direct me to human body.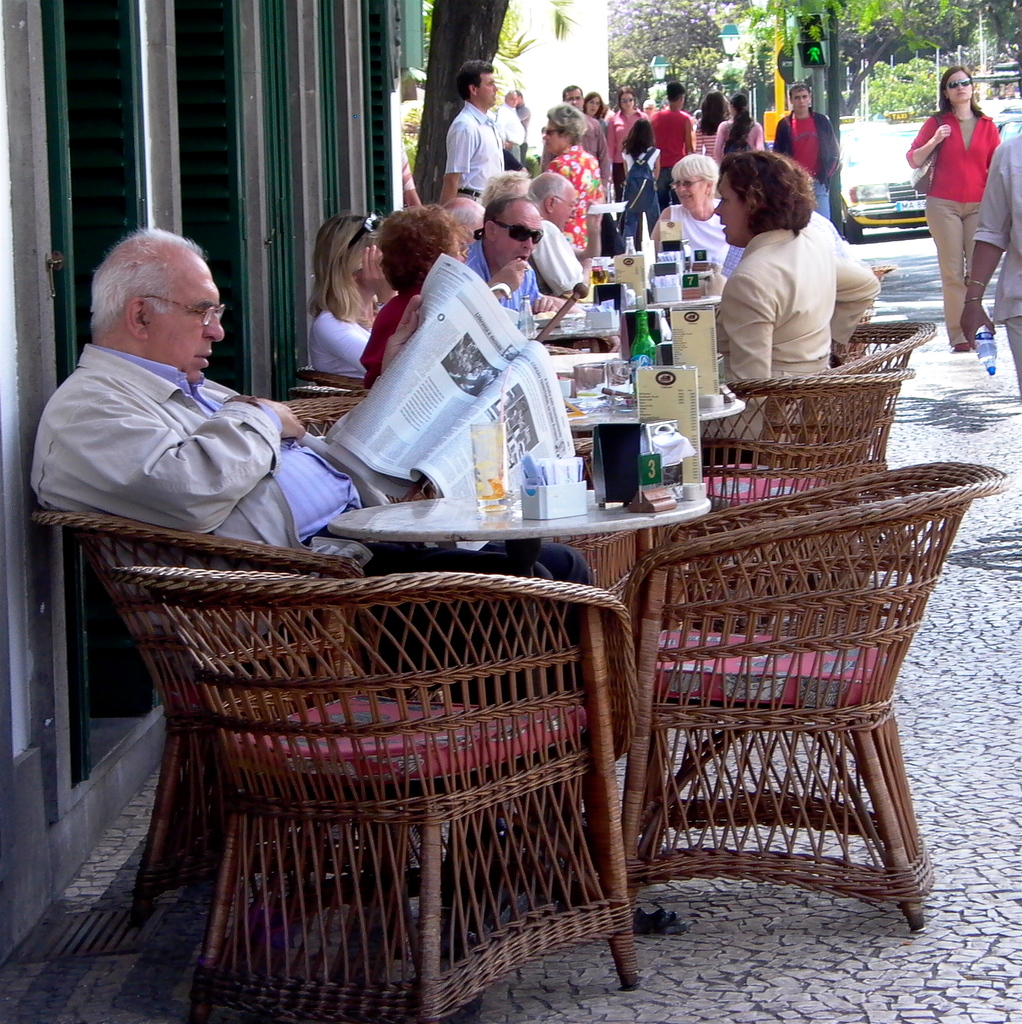
Direction: (x1=913, y1=70, x2=1001, y2=345).
